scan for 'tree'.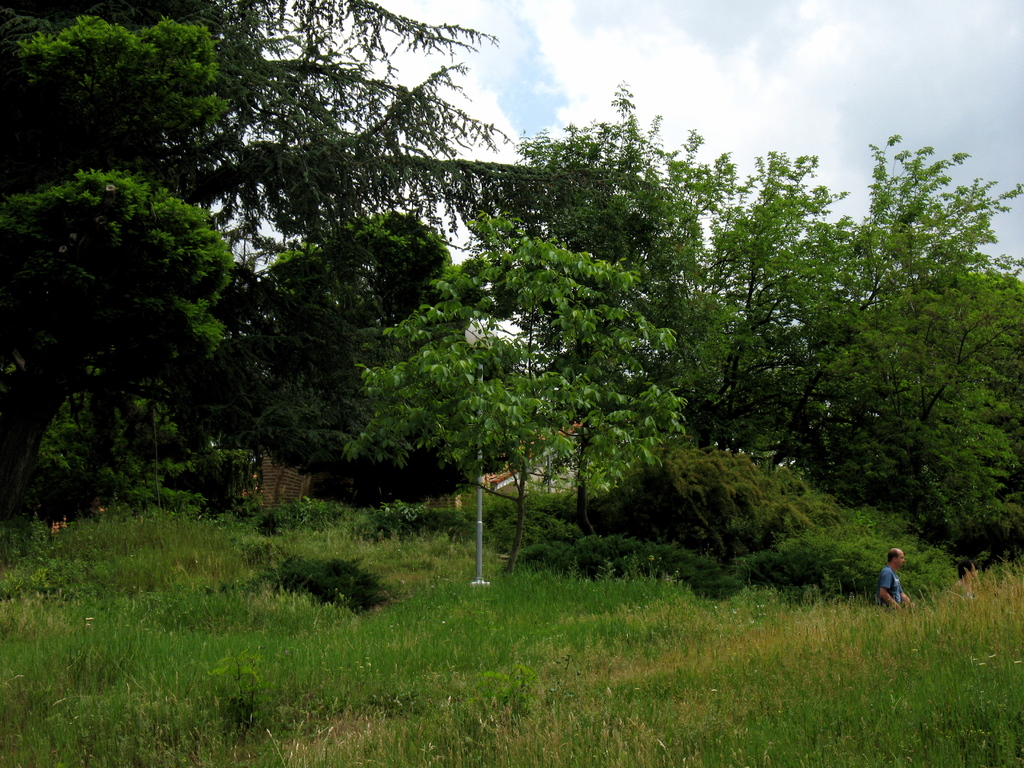
Scan result: {"x1": 349, "y1": 207, "x2": 685, "y2": 576}.
